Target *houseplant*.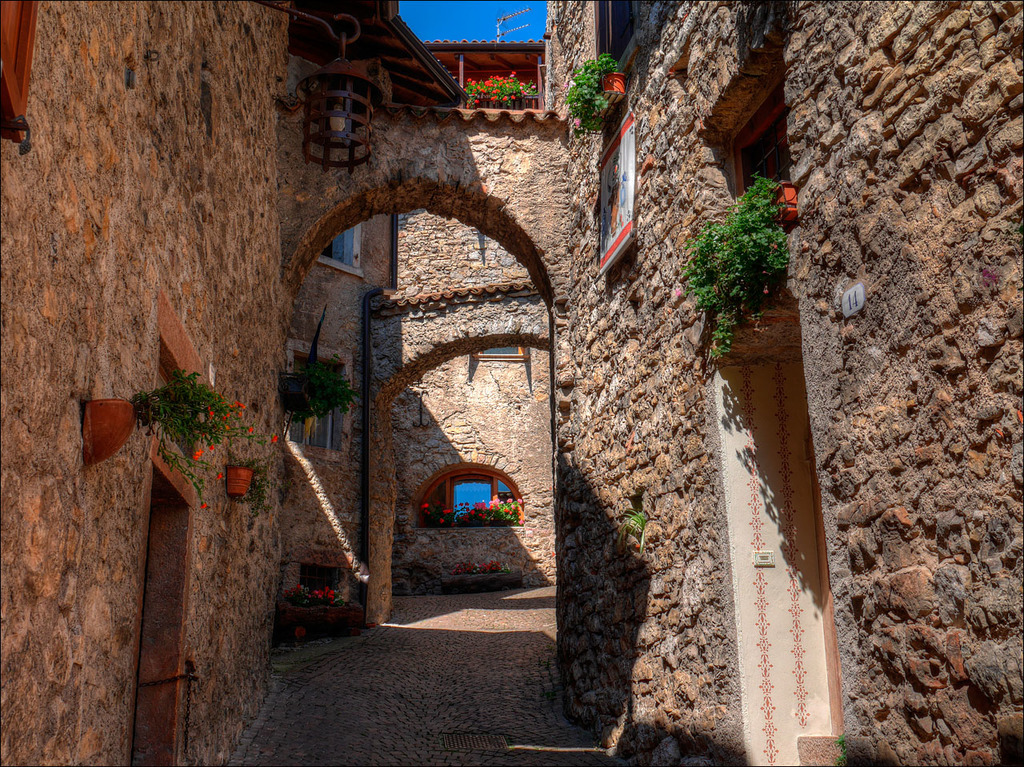
Target region: rect(562, 53, 634, 136).
